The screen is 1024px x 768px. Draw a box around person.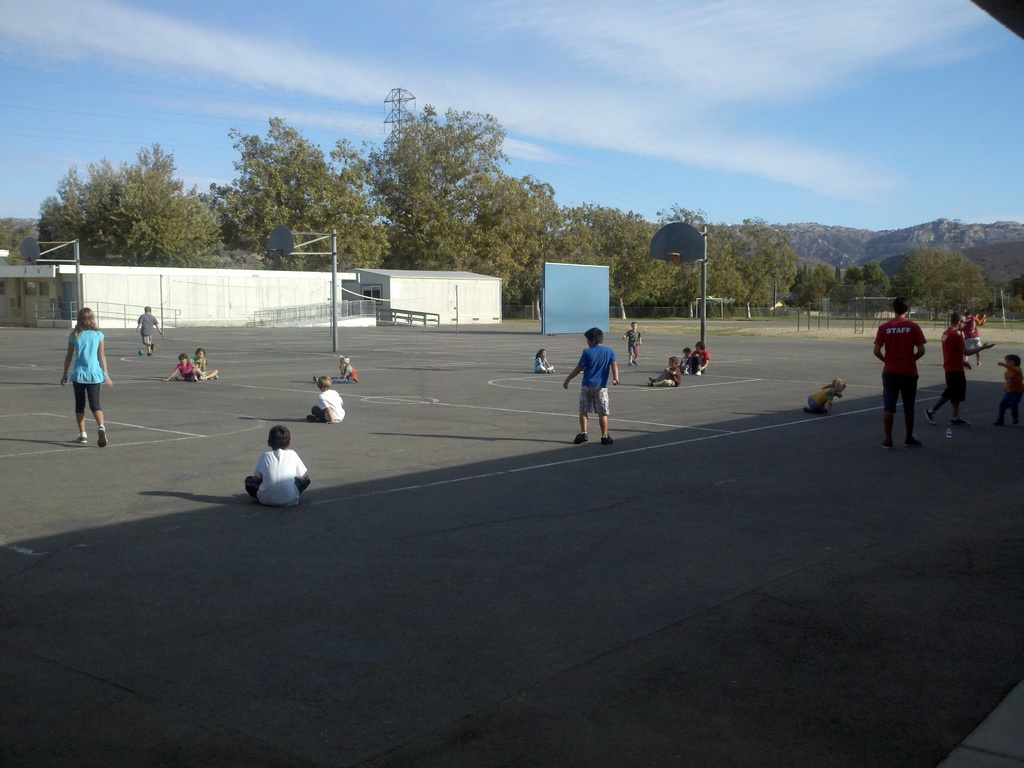
[929,310,990,428].
